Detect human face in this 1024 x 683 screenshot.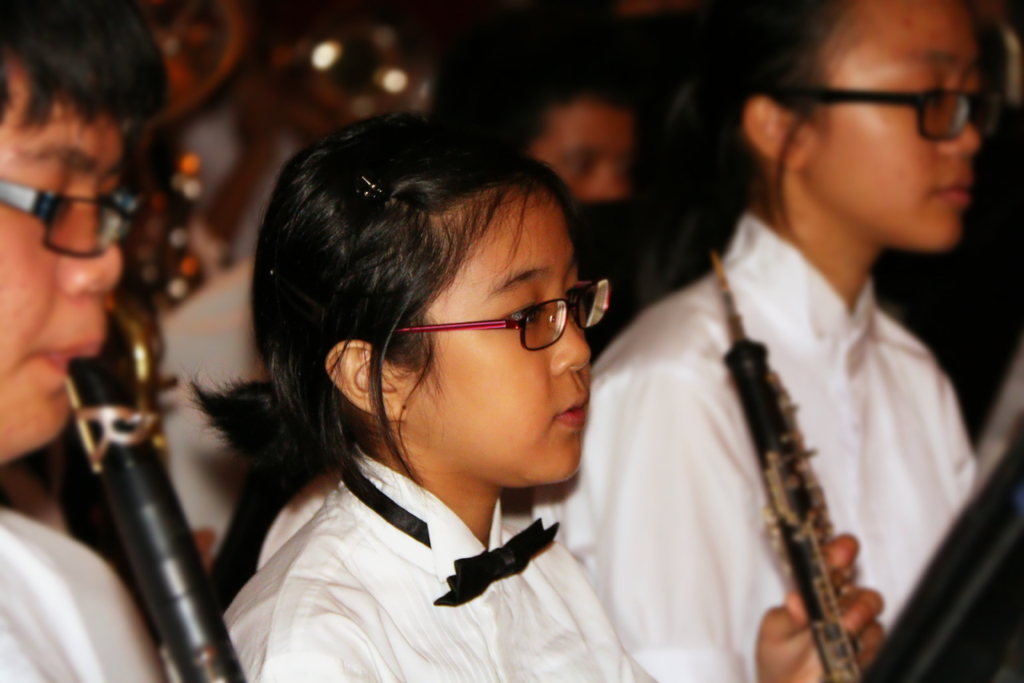
Detection: 531 100 636 193.
